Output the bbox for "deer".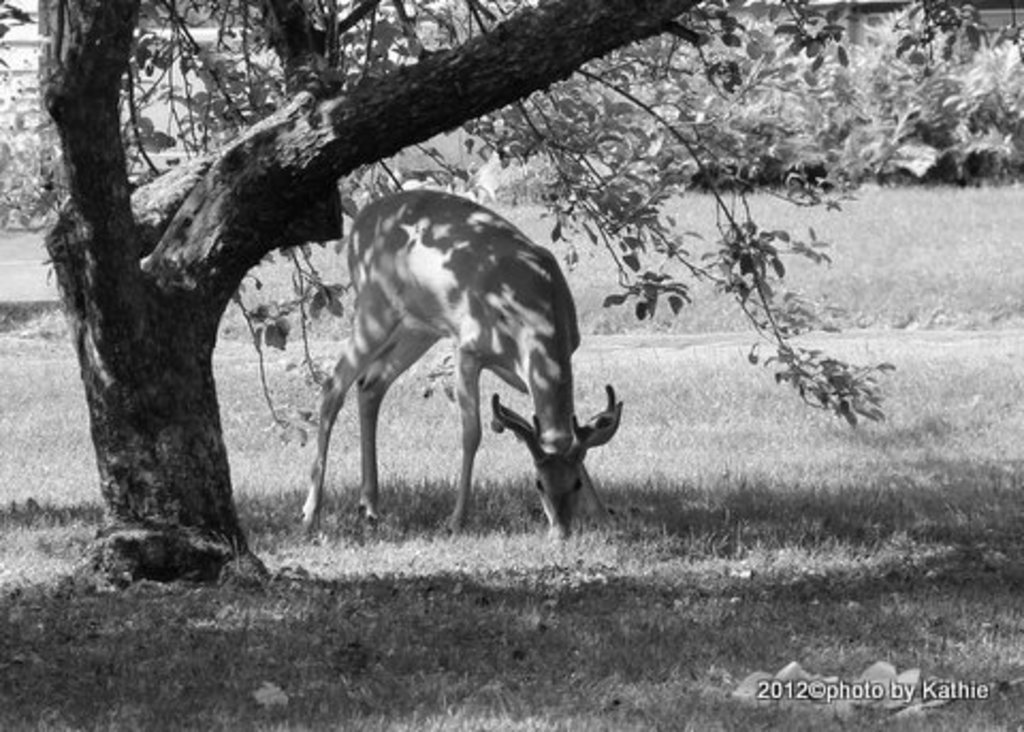
box(299, 192, 627, 536).
